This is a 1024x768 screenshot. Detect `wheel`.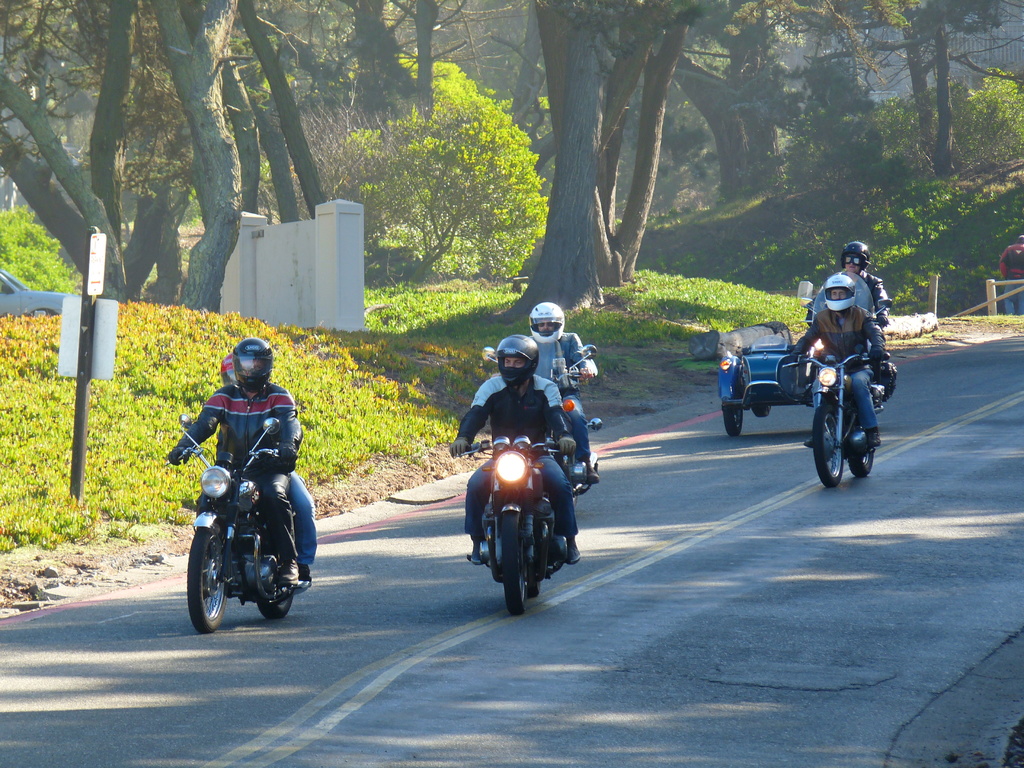
532/577/544/598.
